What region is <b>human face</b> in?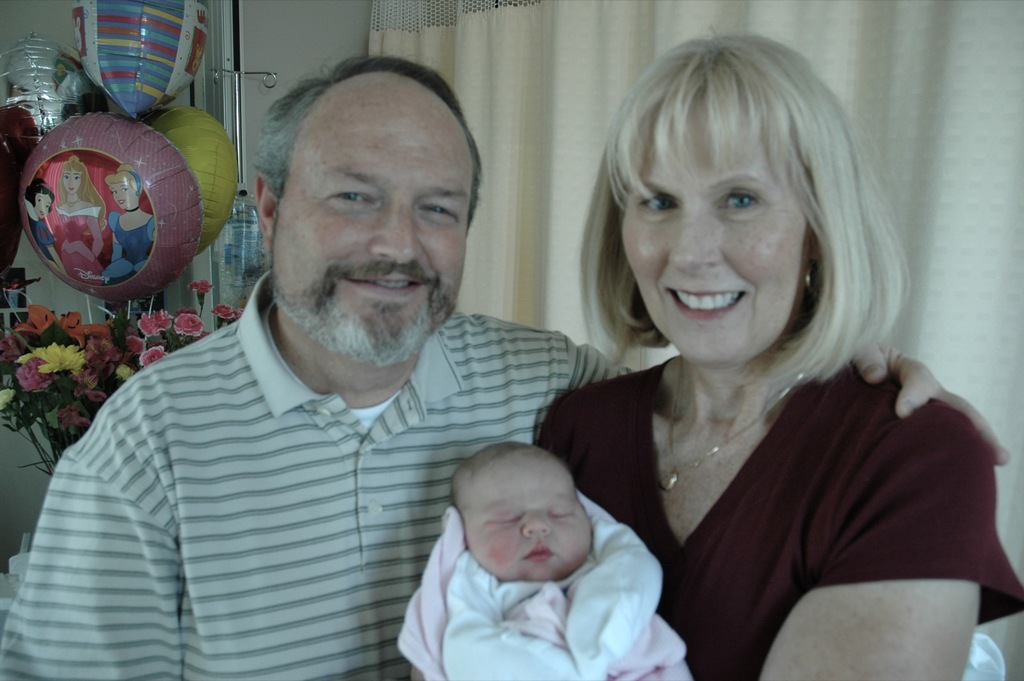
bbox=[270, 99, 474, 358].
